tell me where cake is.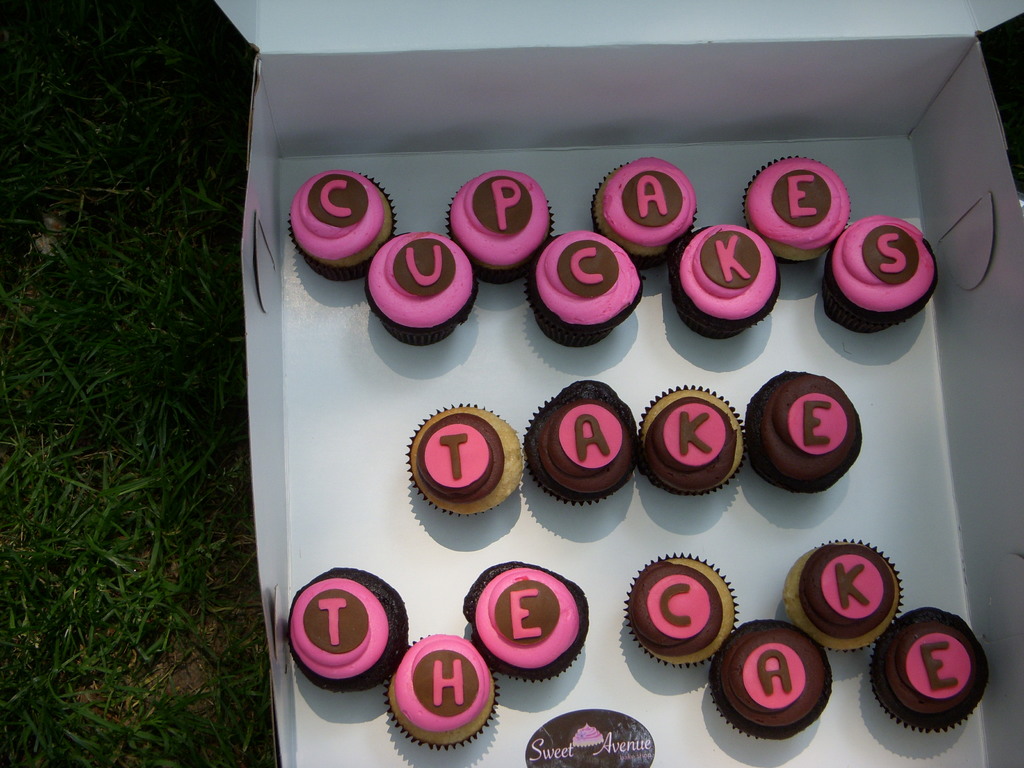
cake is at crop(828, 216, 943, 336).
